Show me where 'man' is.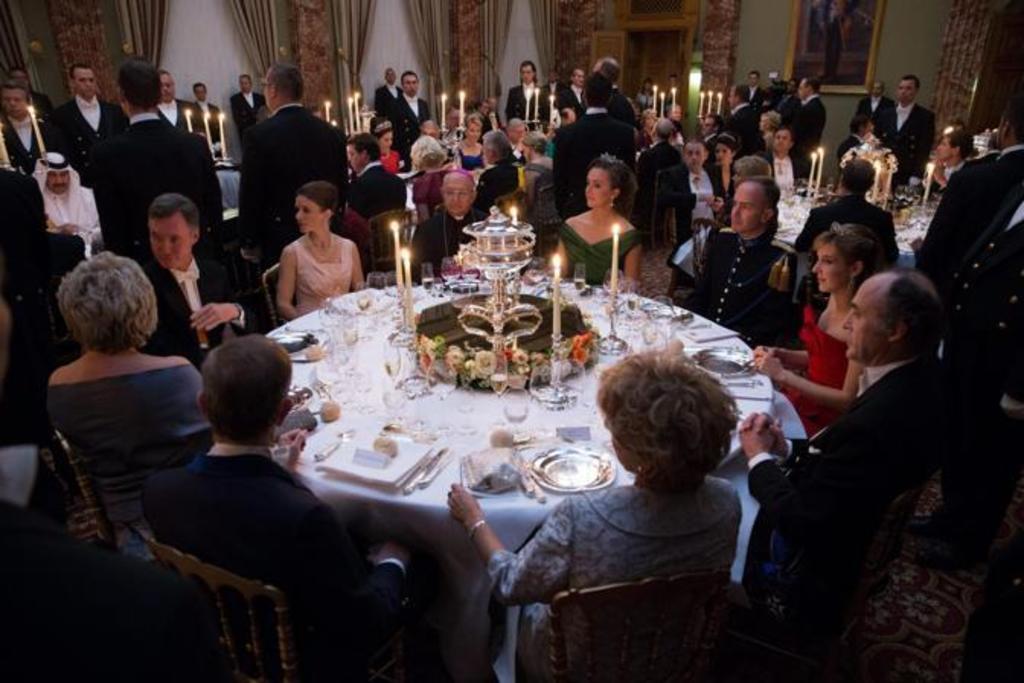
'man' is at left=134, top=328, right=413, bottom=675.
